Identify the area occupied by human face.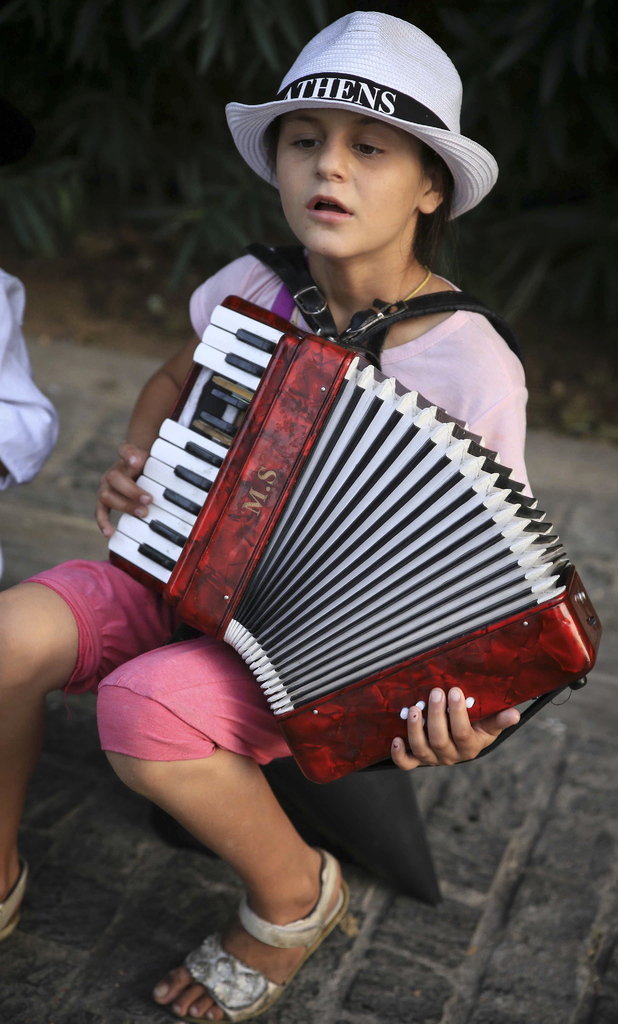
Area: x1=276 y1=106 x2=421 y2=258.
